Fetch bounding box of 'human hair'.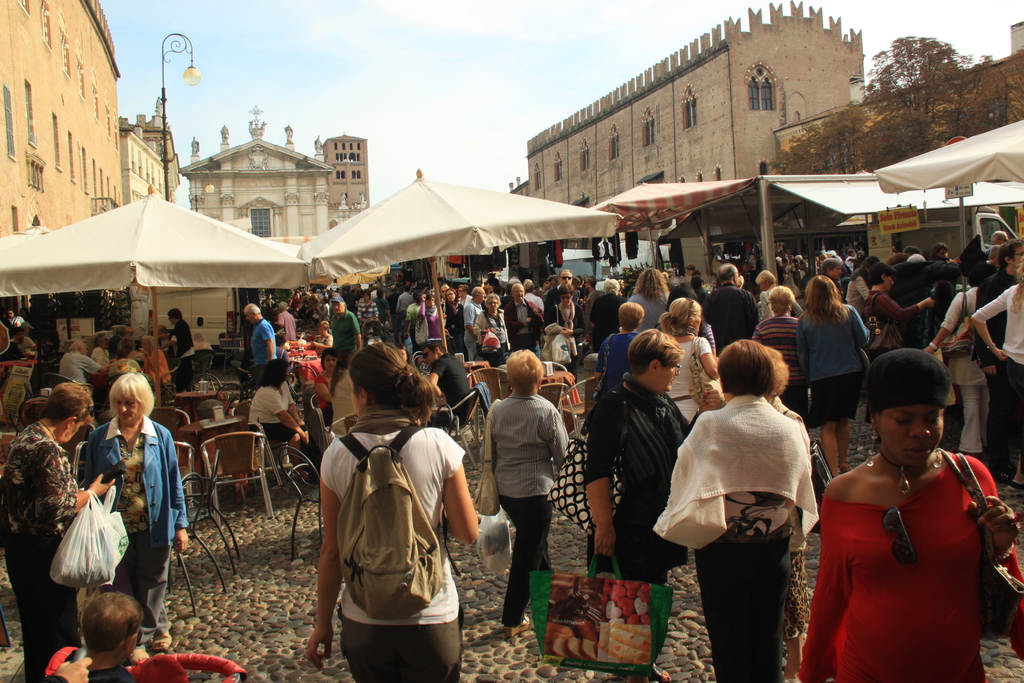
Bbox: crop(996, 237, 1023, 271).
